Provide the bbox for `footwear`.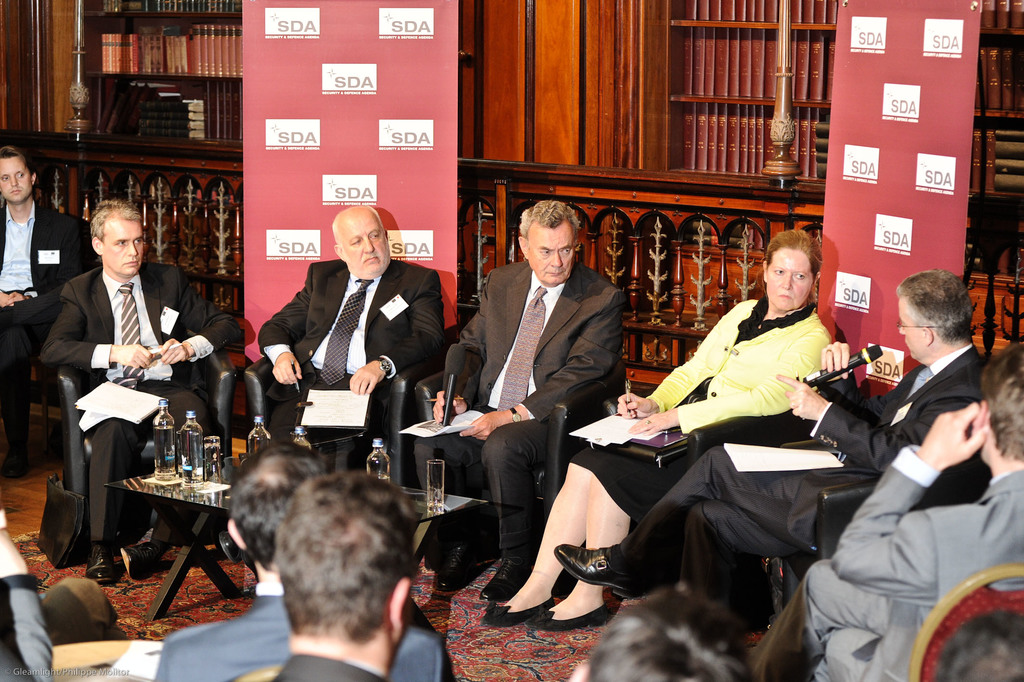
region(89, 540, 119, 586).
